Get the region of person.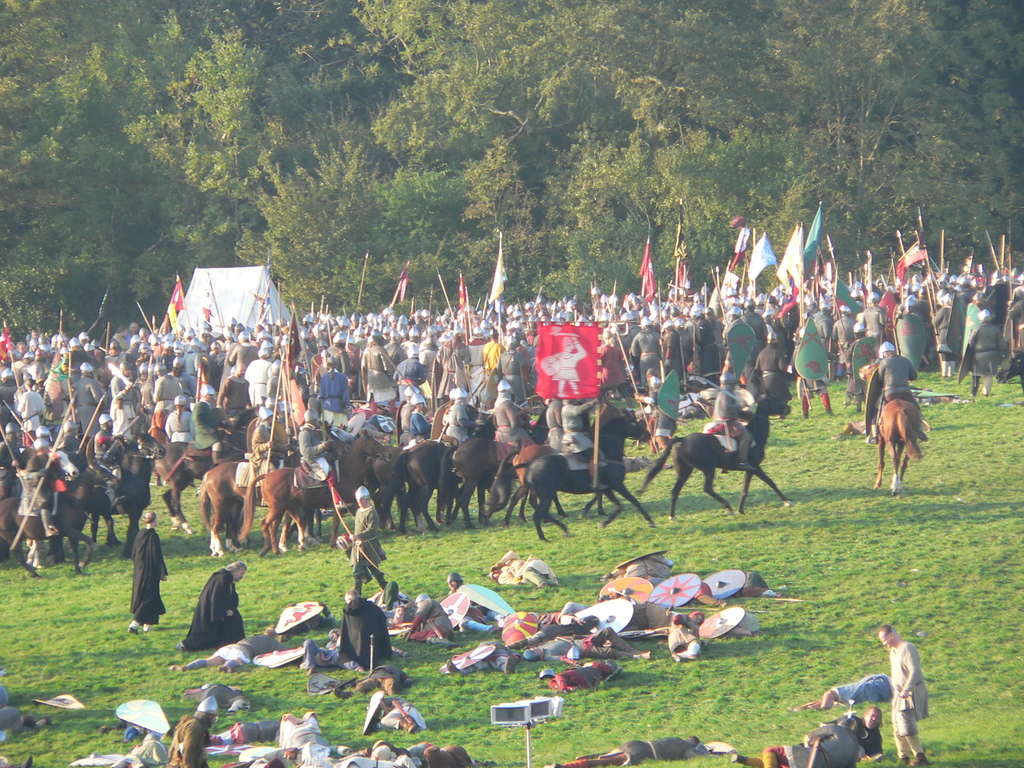
detection(456, 641, 517, 675).
